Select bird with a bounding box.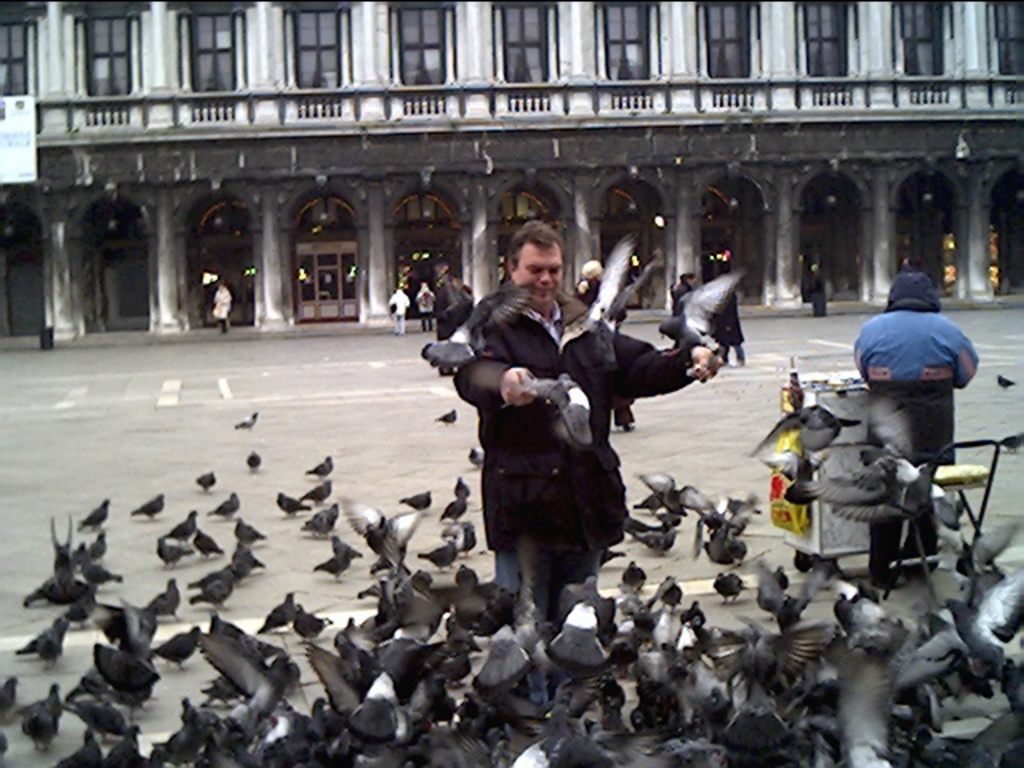
(left=995, top=373, right=1019, bottom=392).
